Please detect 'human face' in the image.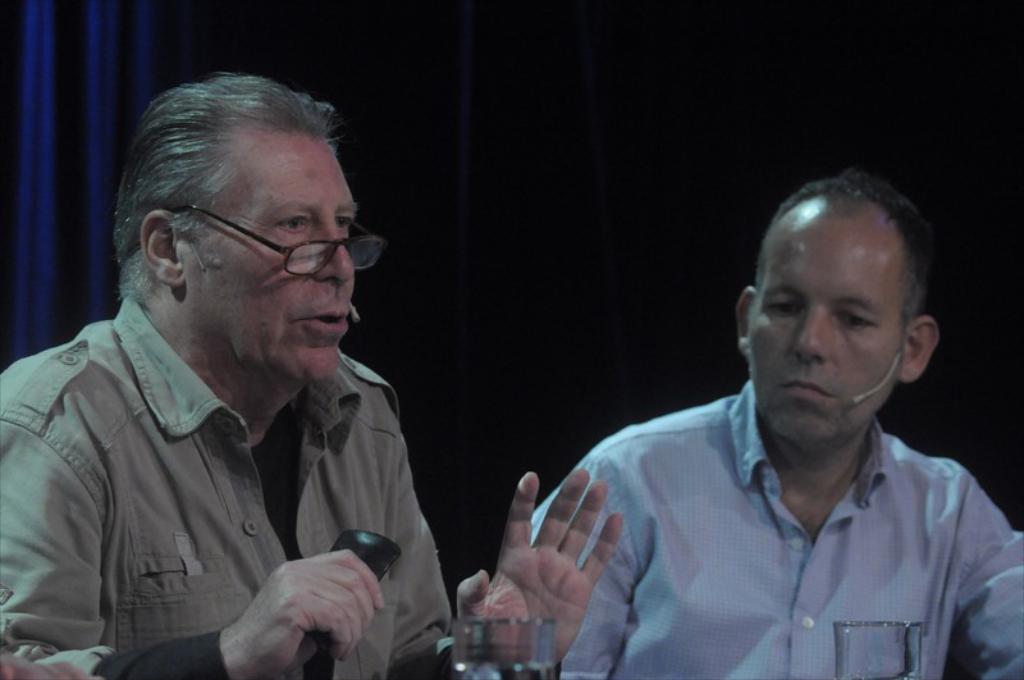
(180, 129, 351, 371).
